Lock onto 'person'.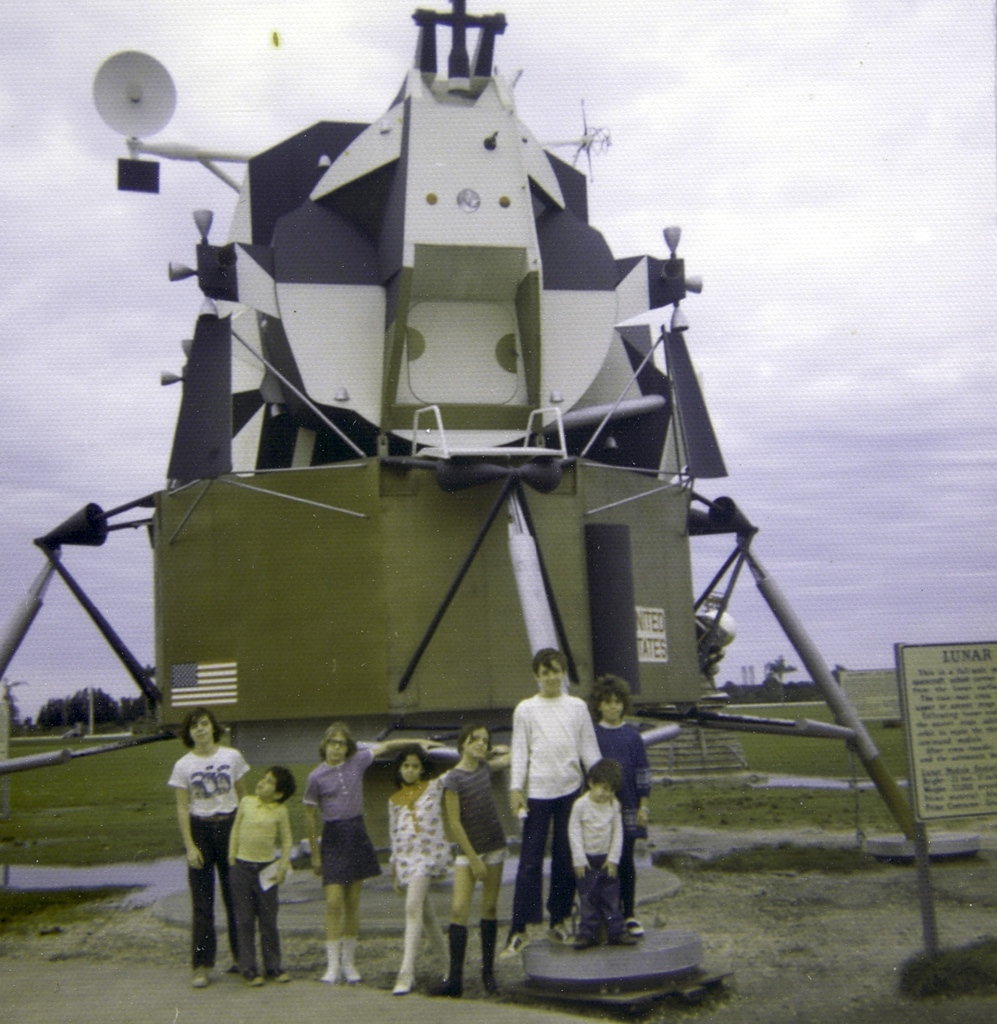
Locked: l=589, t=668, r=650, b=939.
